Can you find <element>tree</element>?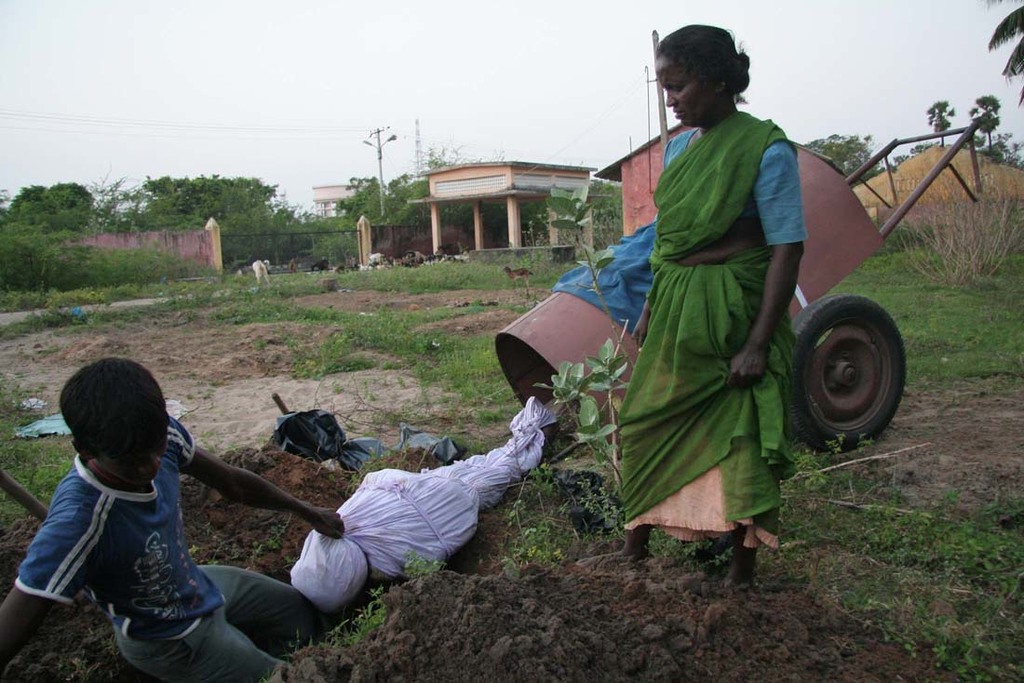
Yes, bounding box: rect(139, 175, 290, 230).
